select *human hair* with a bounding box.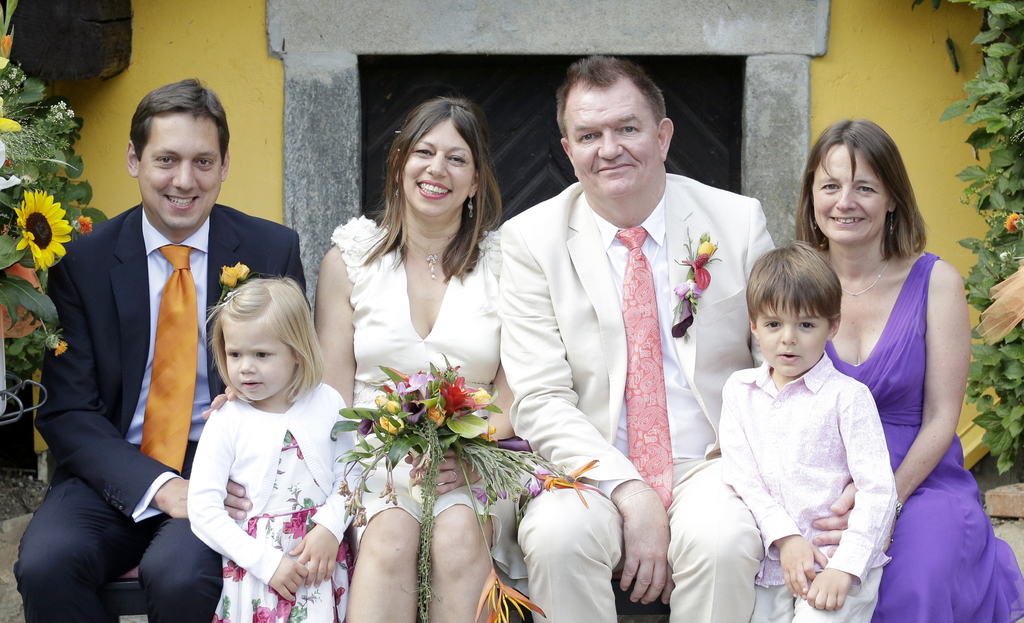
box(356, 95, 504, 281).
